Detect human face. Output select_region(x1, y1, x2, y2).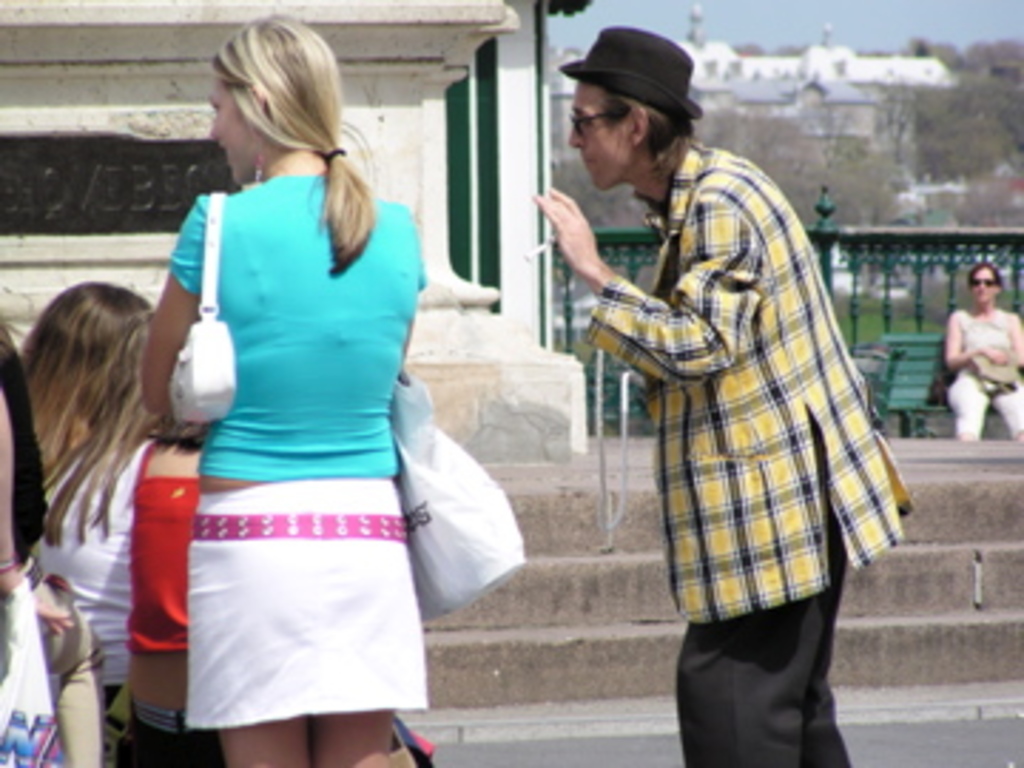
select_region(970, 265, 996, 302).
